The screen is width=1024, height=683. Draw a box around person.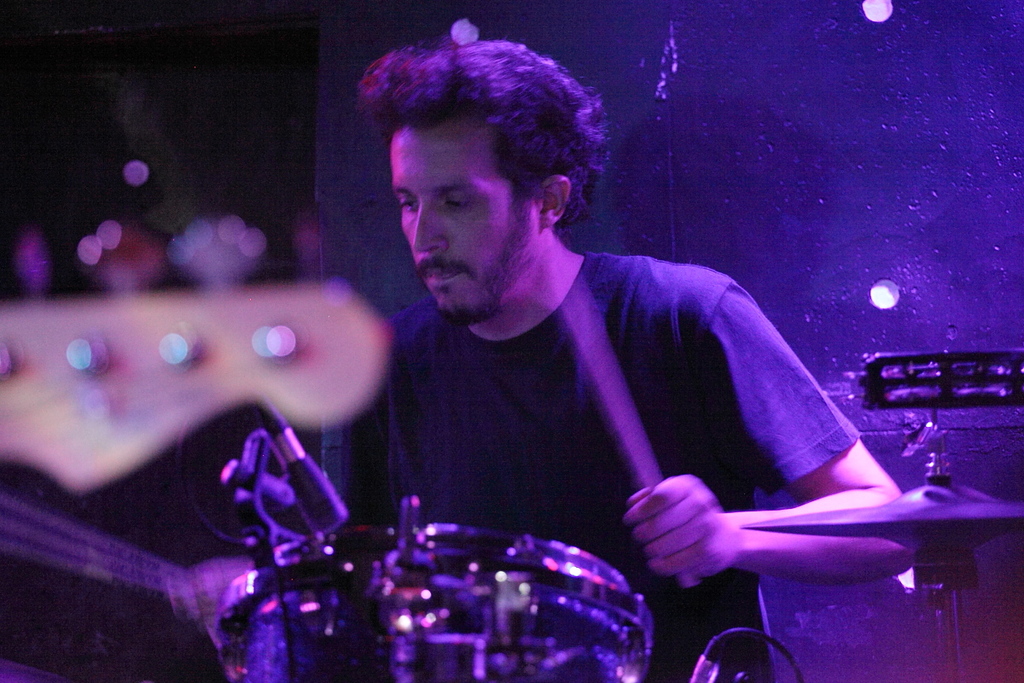
340 25 883 633.
